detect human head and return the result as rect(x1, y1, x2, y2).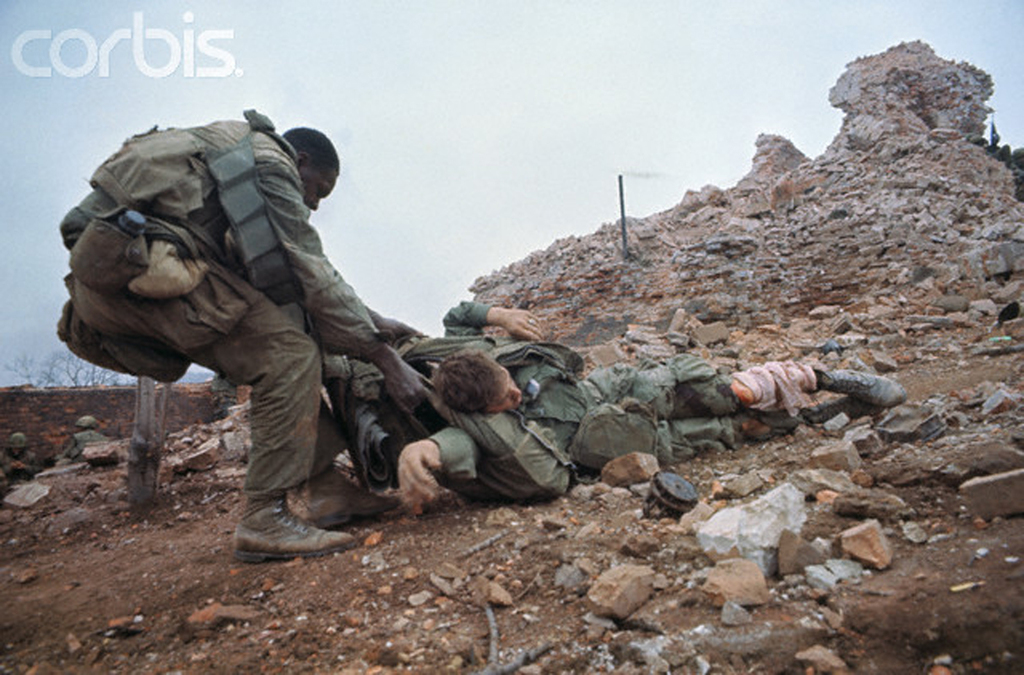
rect(431, 348, 523, 417).
